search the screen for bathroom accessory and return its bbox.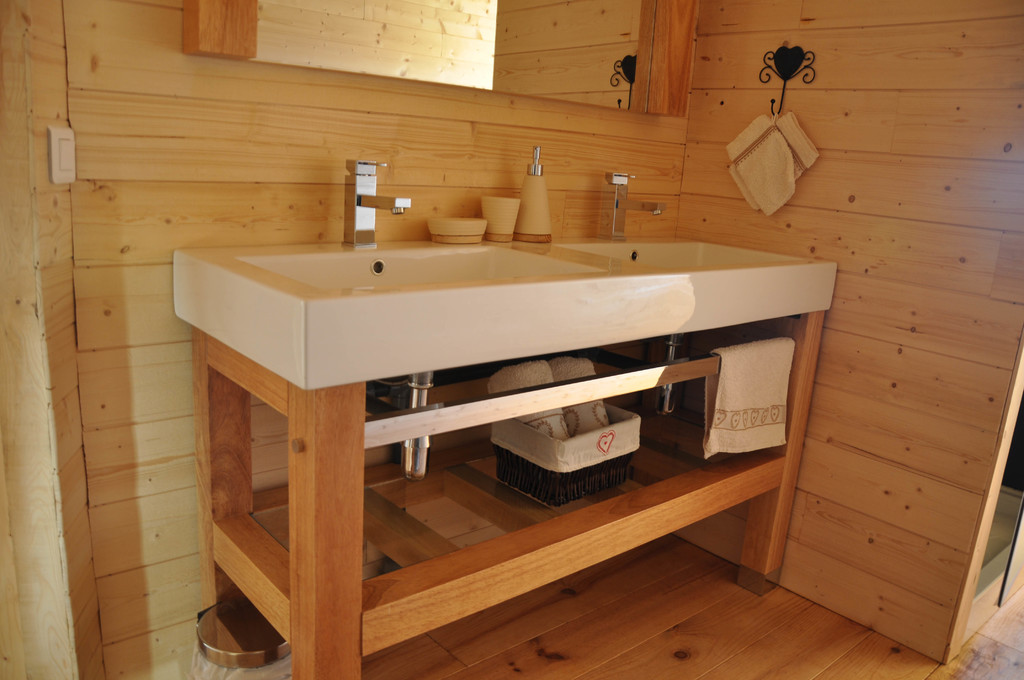
Found: [x1=339, y1=158, x2=428, y2=243].
